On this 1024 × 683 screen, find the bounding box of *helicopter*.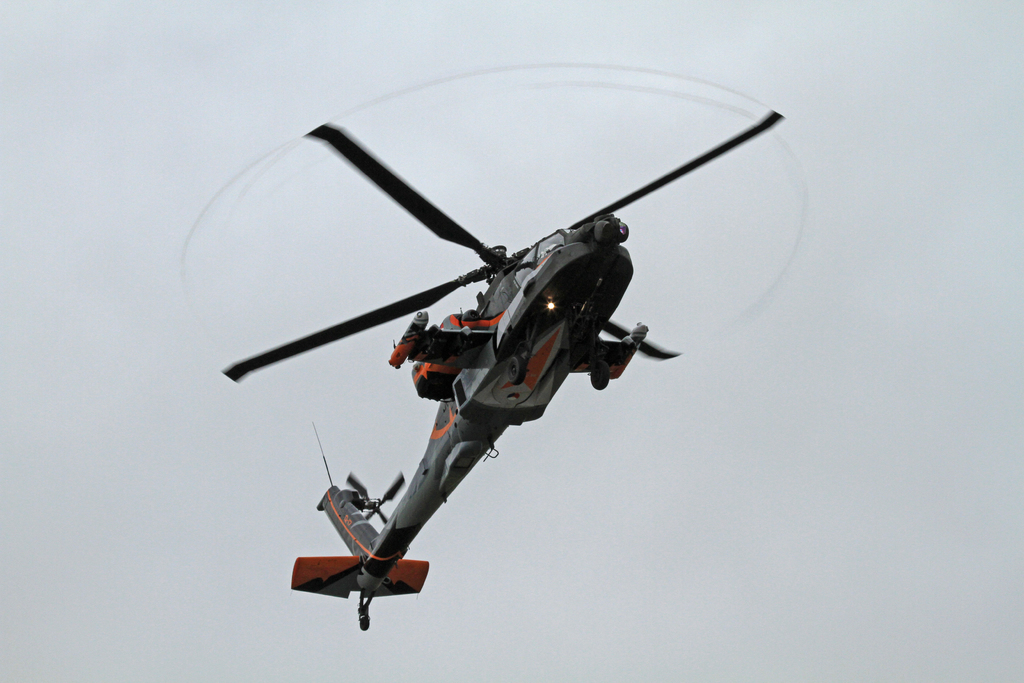
Bounding box: x1=221, y1=111, x2=785, y2=633.
